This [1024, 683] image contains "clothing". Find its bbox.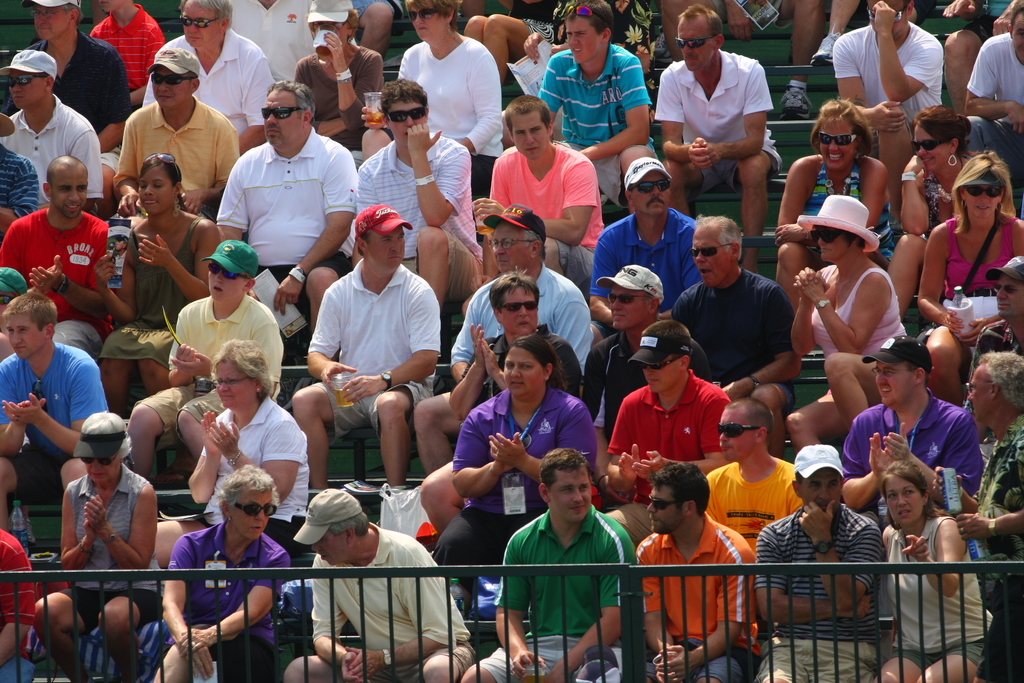
detection(798, 252, 908, 407).
